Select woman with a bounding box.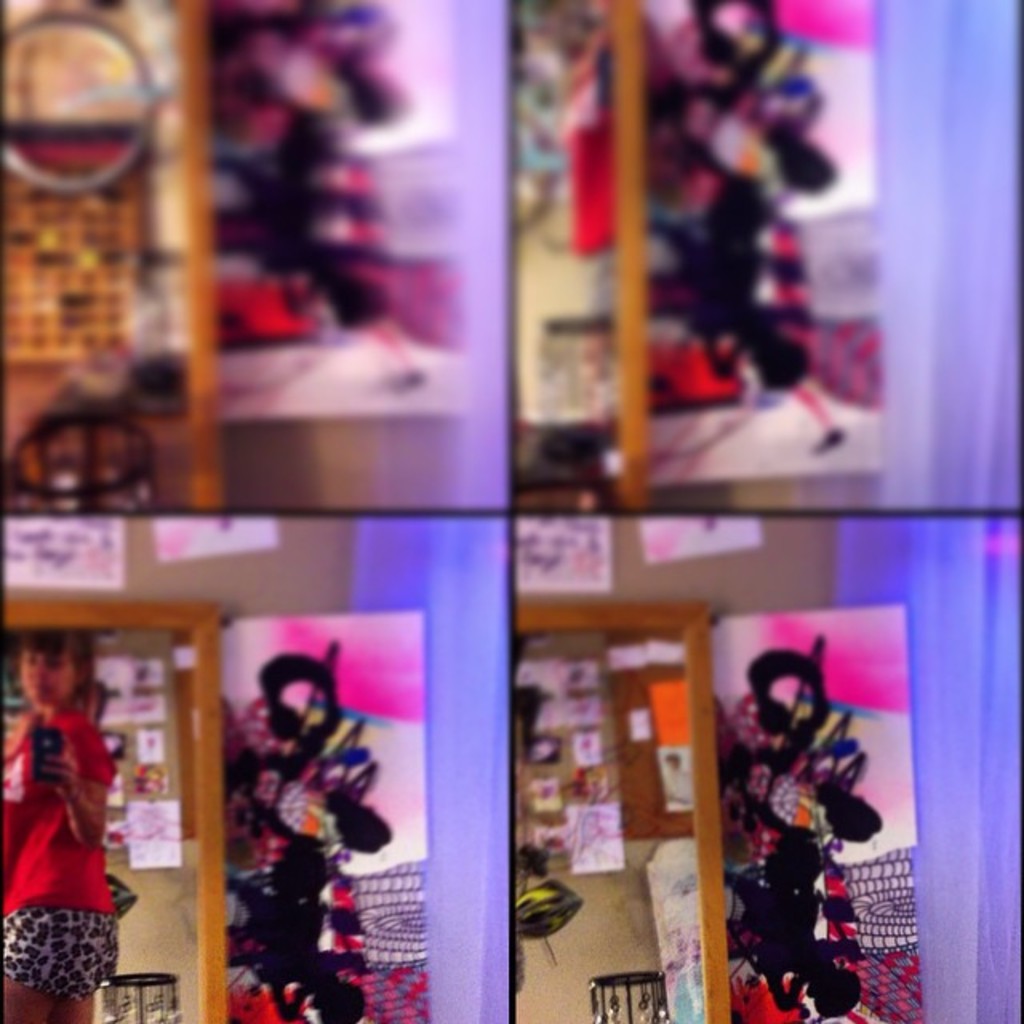
{"left": 3, "top": 642, "right": 130, "bottom": 974}.
